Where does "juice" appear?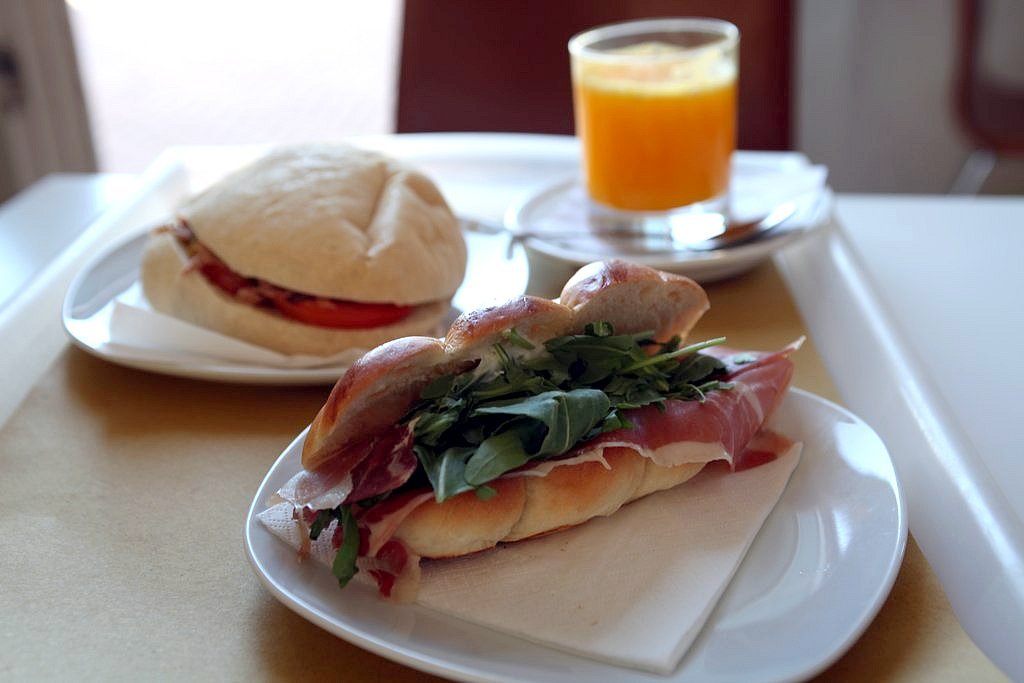
Appears at x1=579 y1=0 x2=743 y2=204.
